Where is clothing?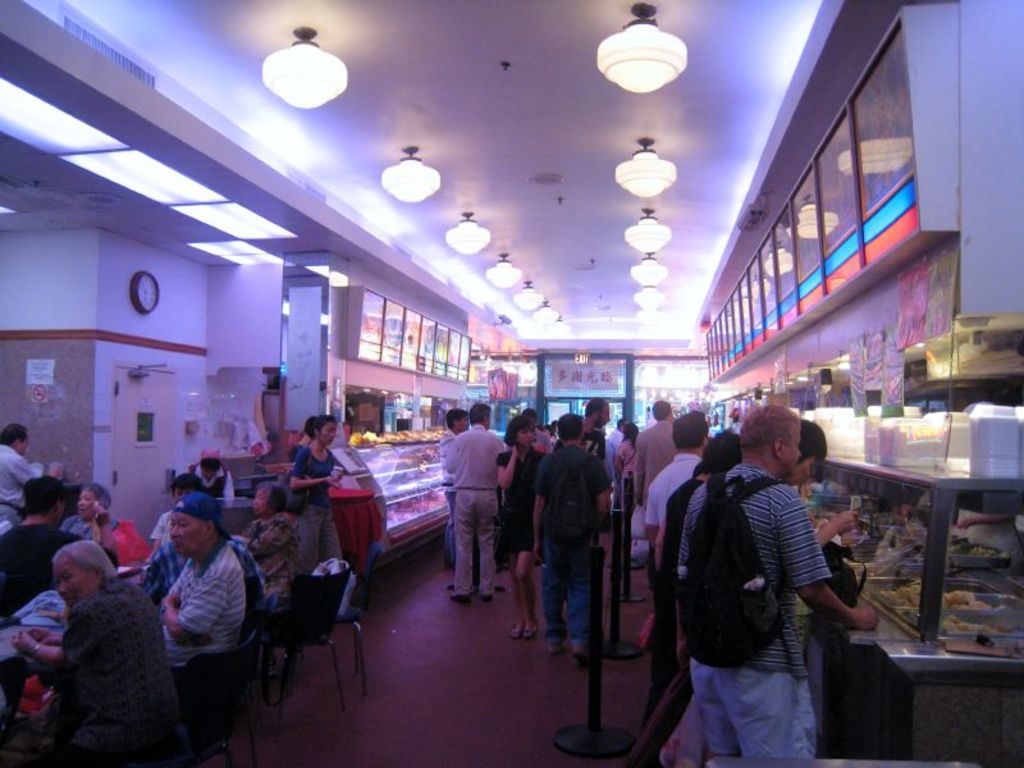
crop(294, 453, 332, 500).
